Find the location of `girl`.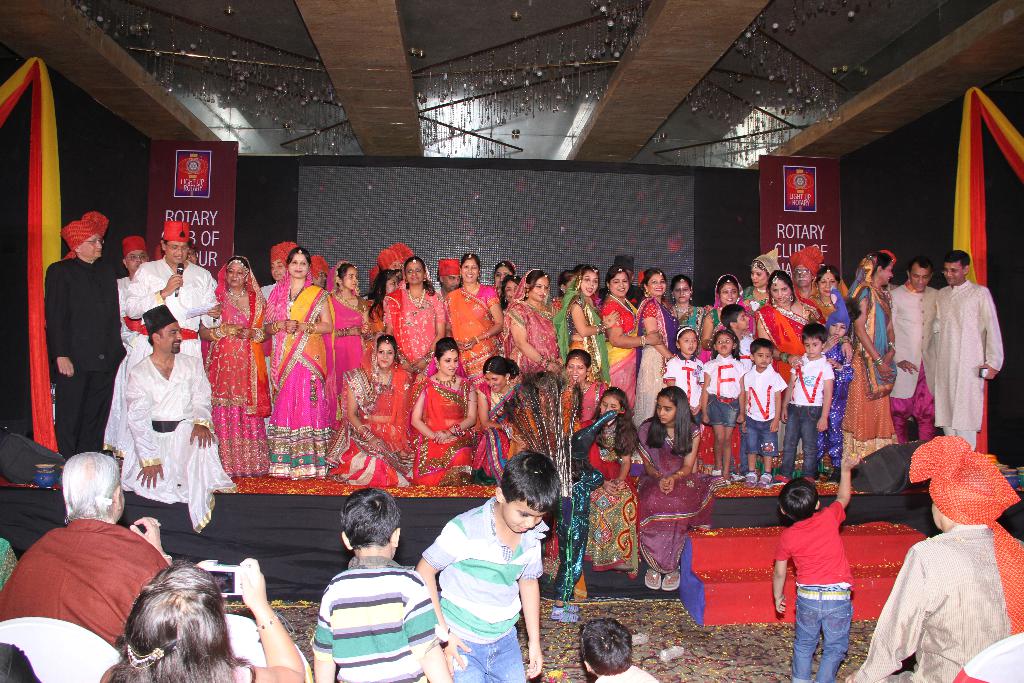
Location: x1=387 y1=254 x2=451 y2=378.
